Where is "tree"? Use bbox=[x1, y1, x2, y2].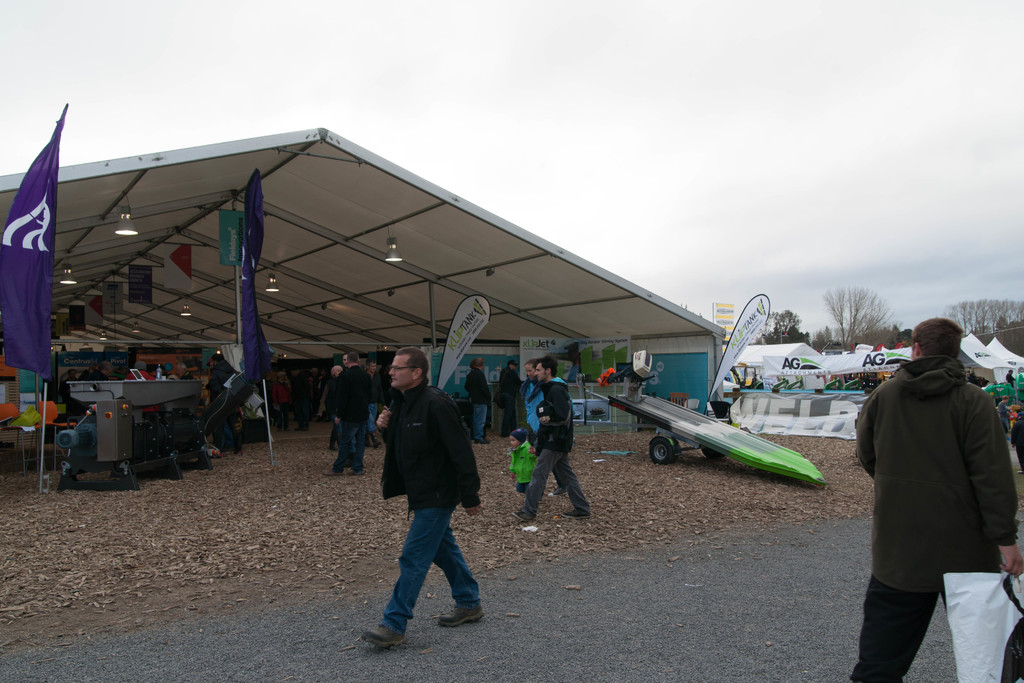
bbox=[819, 286, 895, 351].
